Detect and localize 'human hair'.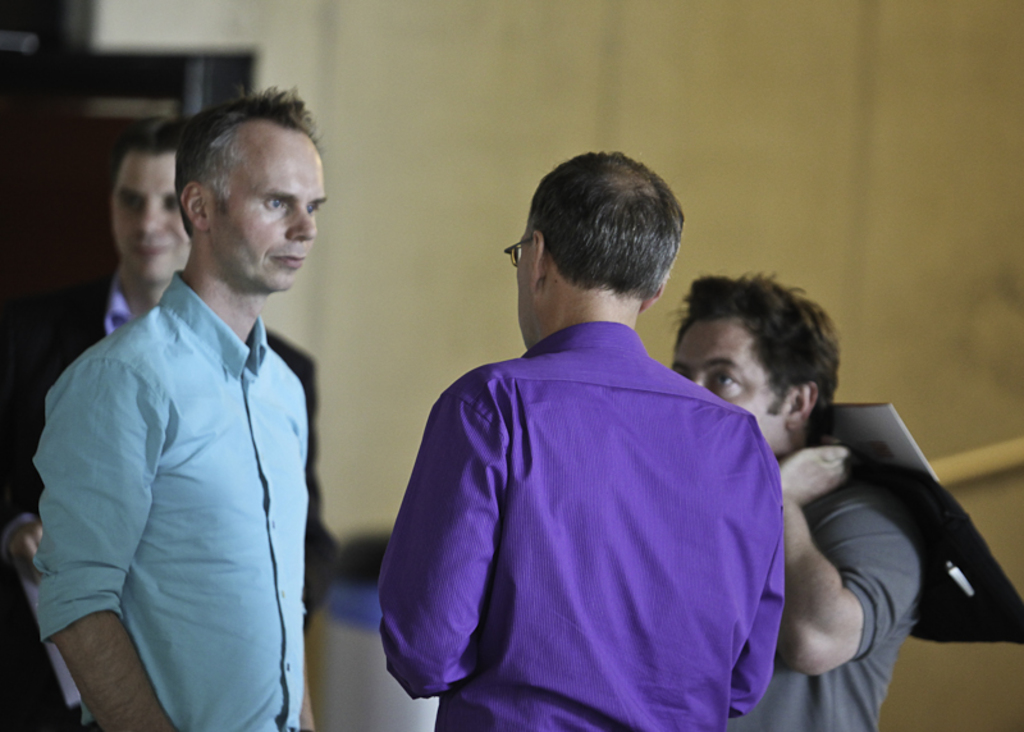
Localized at bbox=[660, 266, 842, 448].
